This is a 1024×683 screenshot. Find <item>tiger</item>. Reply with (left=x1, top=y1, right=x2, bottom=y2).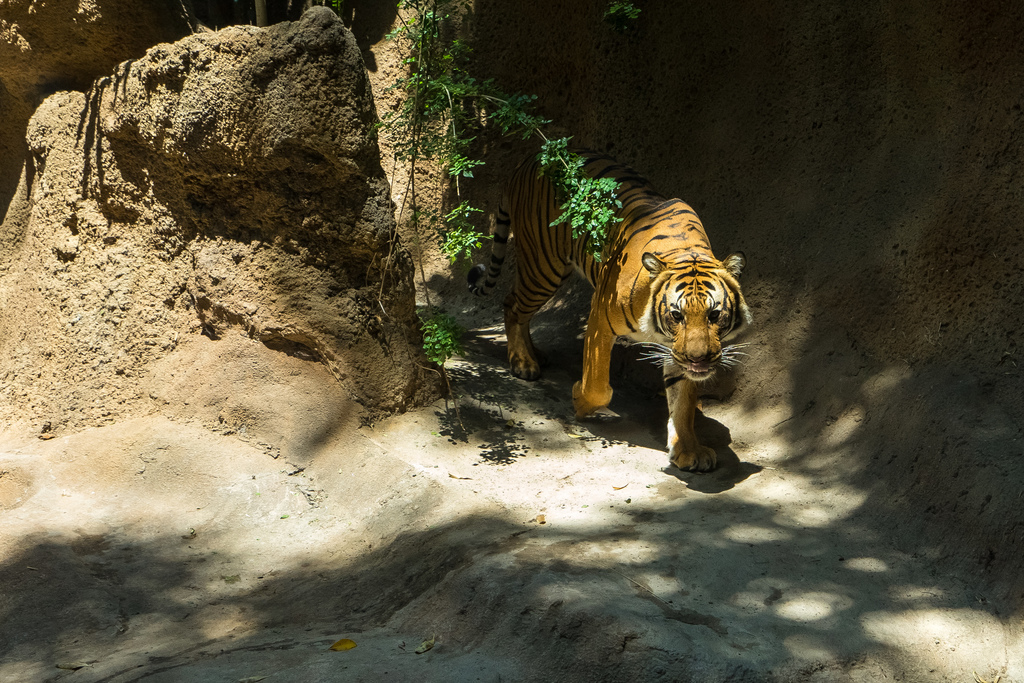
(left=467, top=143, right=752, bottom=475).
